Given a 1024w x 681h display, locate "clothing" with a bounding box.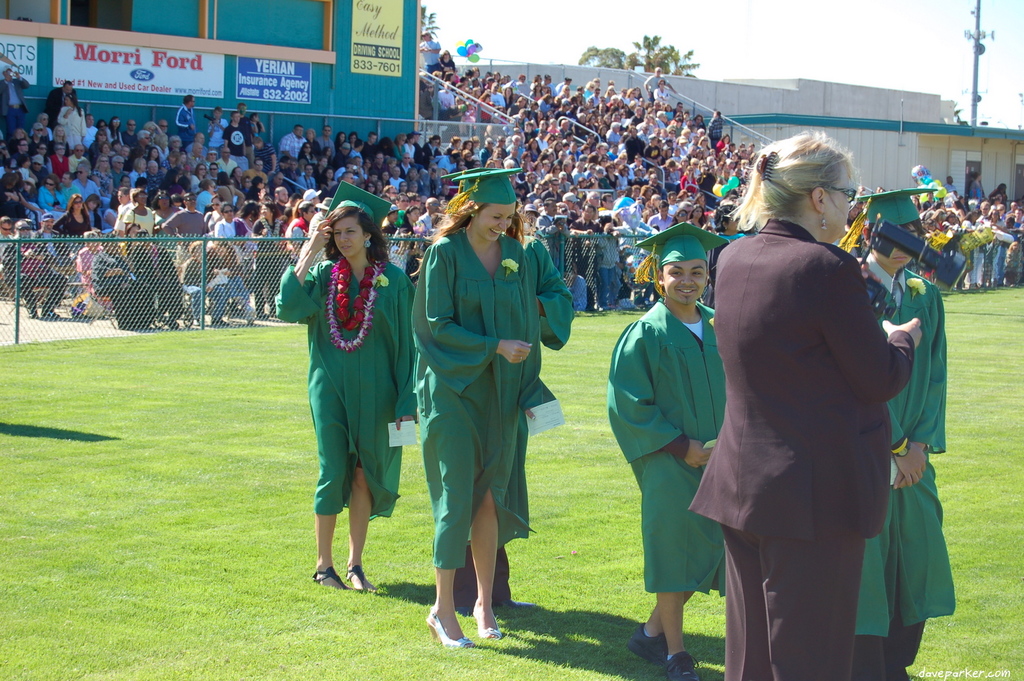
Located: crop(983, 218, 1012, 278).
